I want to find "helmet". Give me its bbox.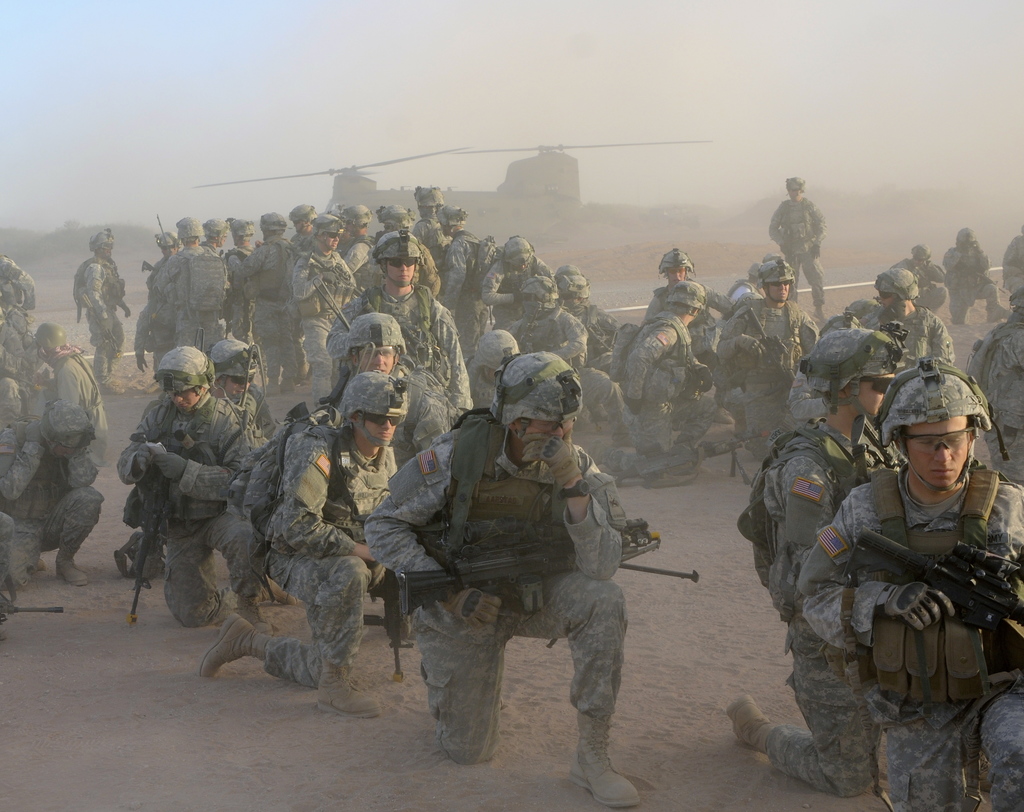
x1=472, y1=330, x2=521, y2=383.
